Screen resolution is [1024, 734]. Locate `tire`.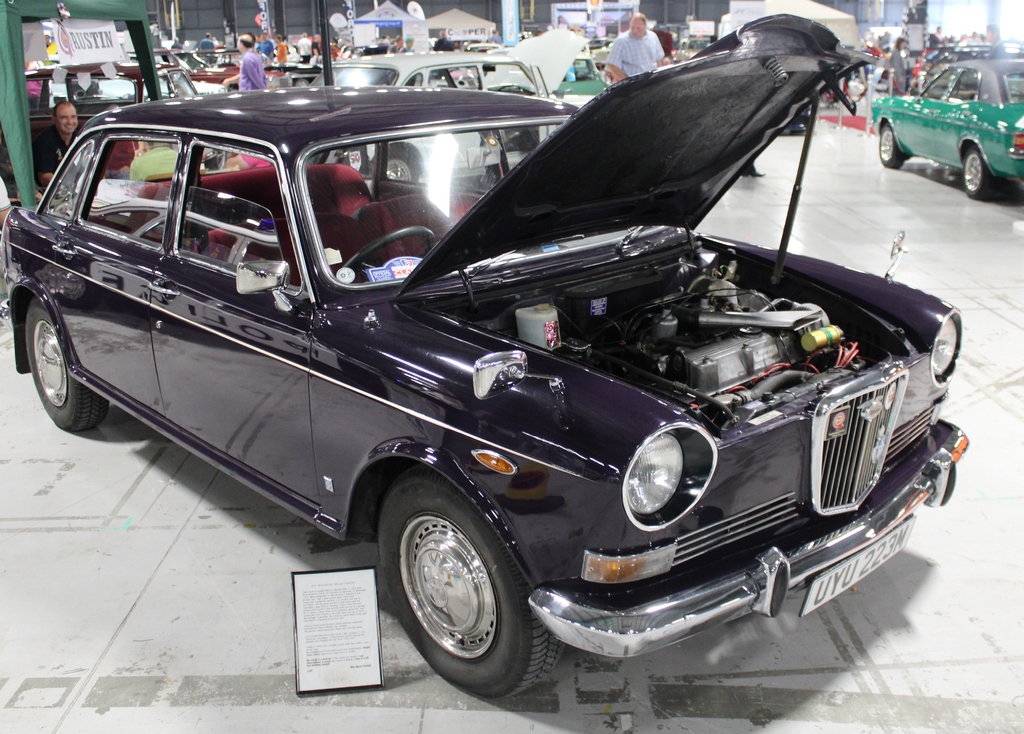
select_region(958, 144, 991, 197).
